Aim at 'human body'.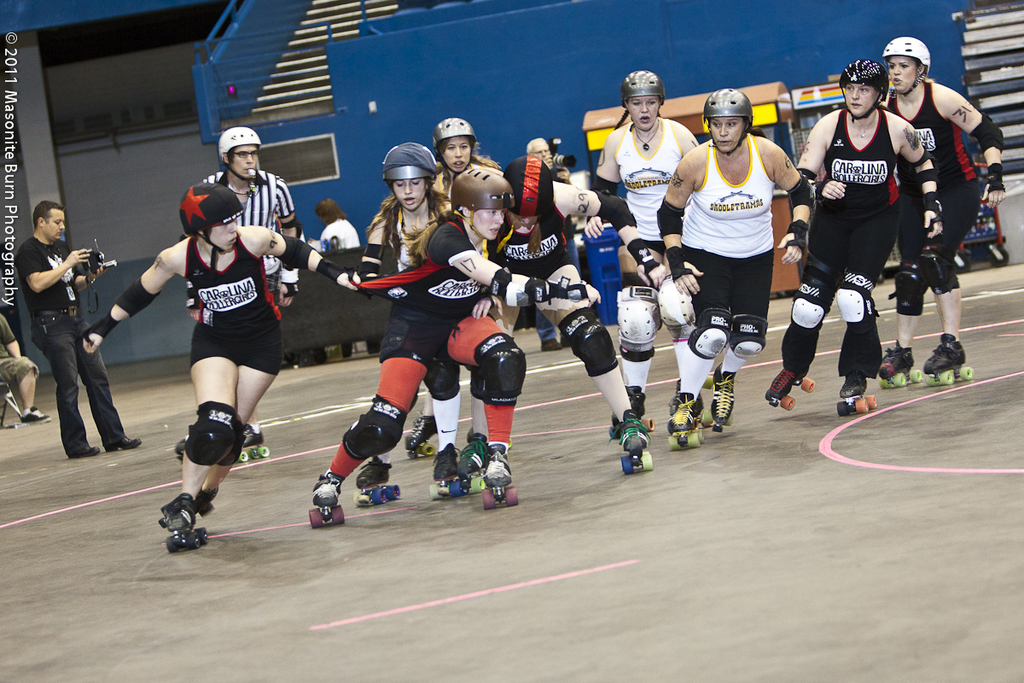
Aimed at Rect(491, 183, 664, 455).
